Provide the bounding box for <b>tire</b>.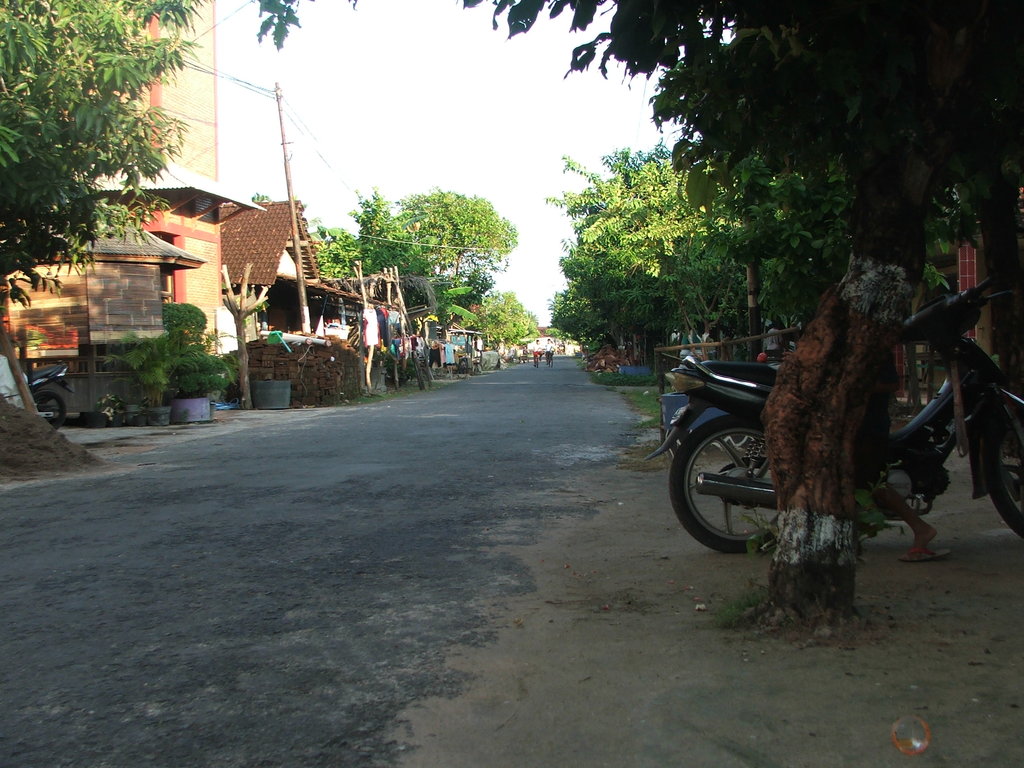
[35,392,65,429].
